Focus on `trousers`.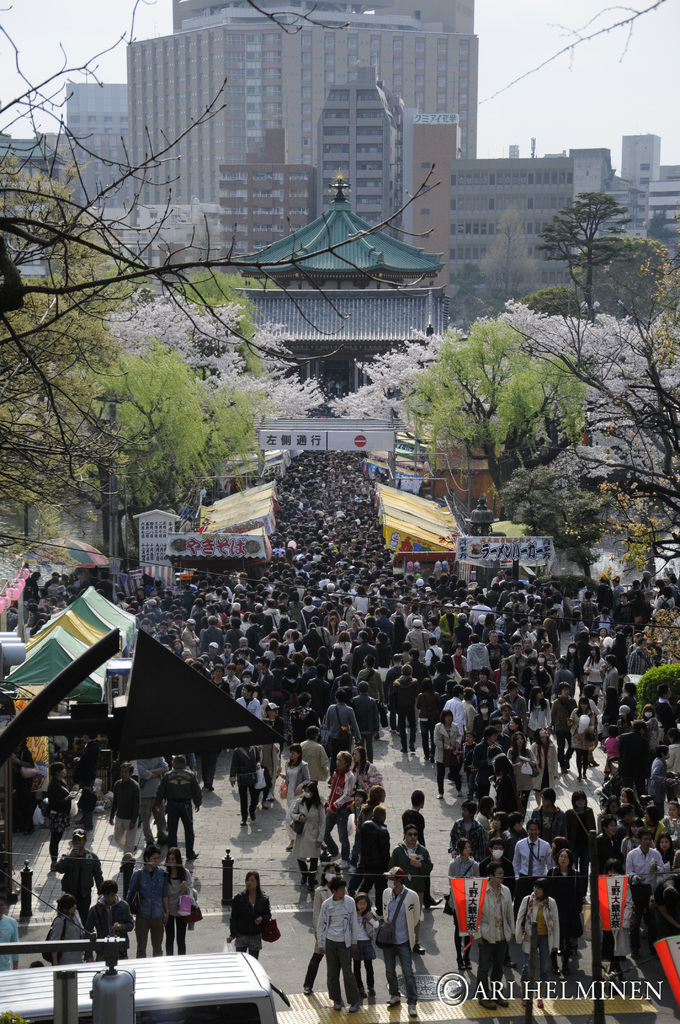
Focused at x1=437 y1=753 x2=465 y2=797.
